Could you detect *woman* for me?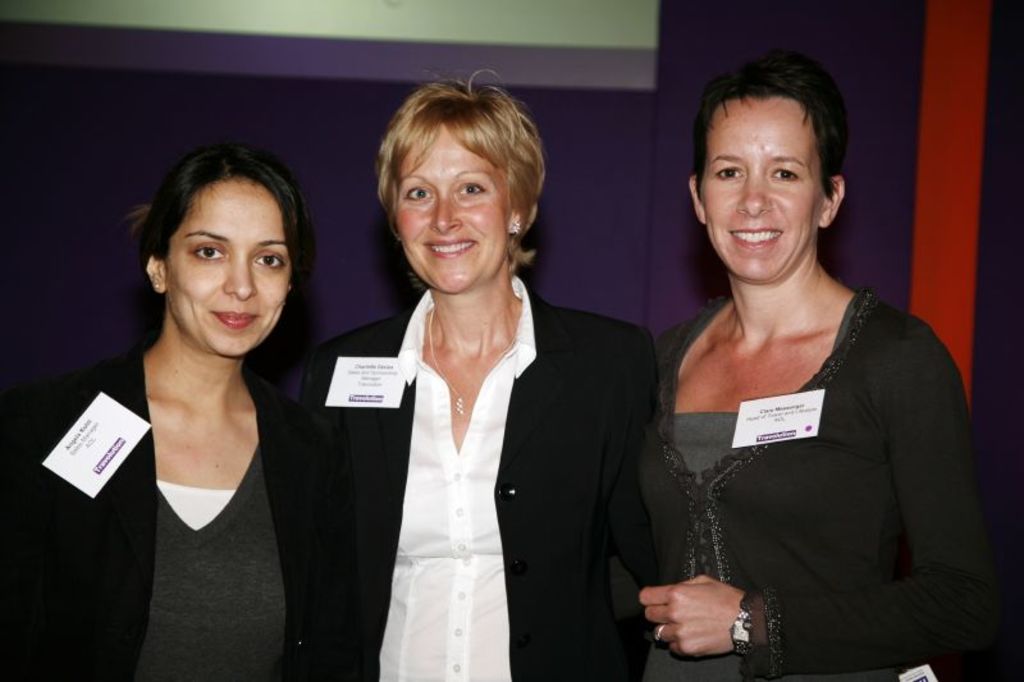
Detection result: (282,67,658,681).
